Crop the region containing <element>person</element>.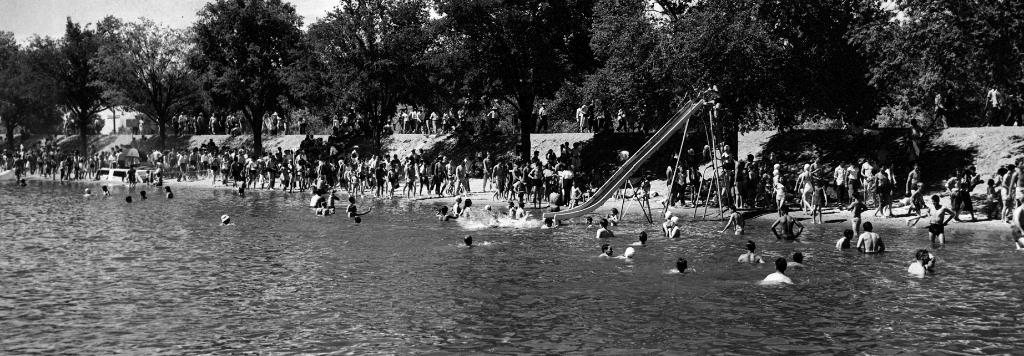
Crop region: left=667, top=258, right=689, bottom=274.
